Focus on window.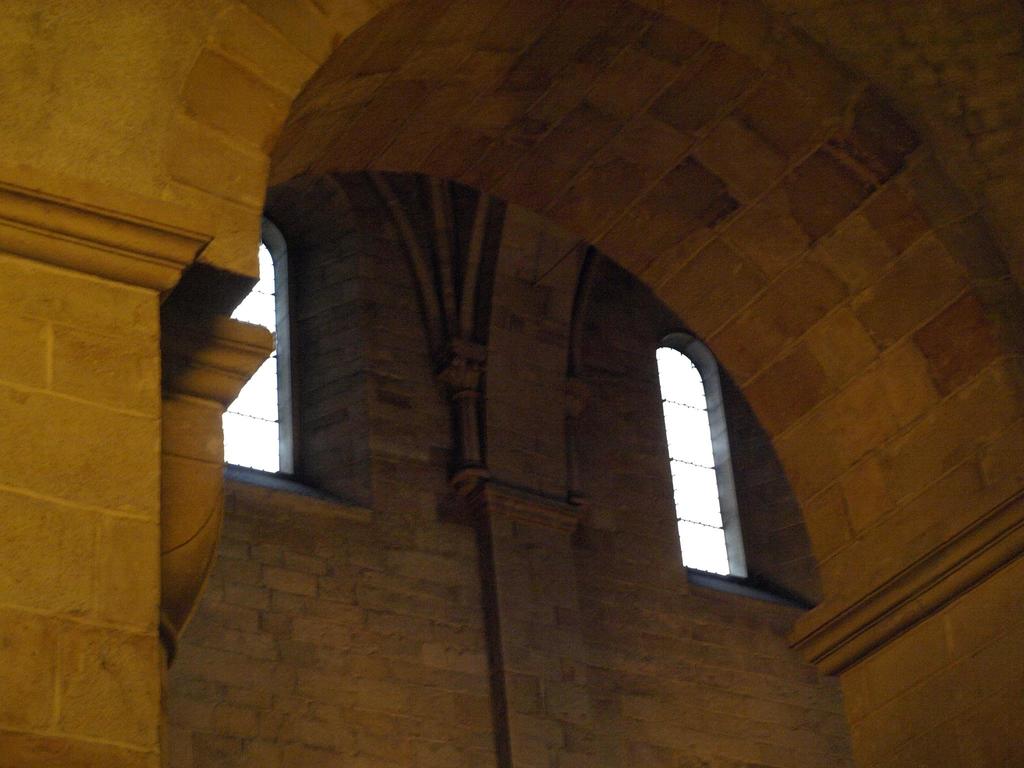
Focused at rect(657, 329, 791, 608).
